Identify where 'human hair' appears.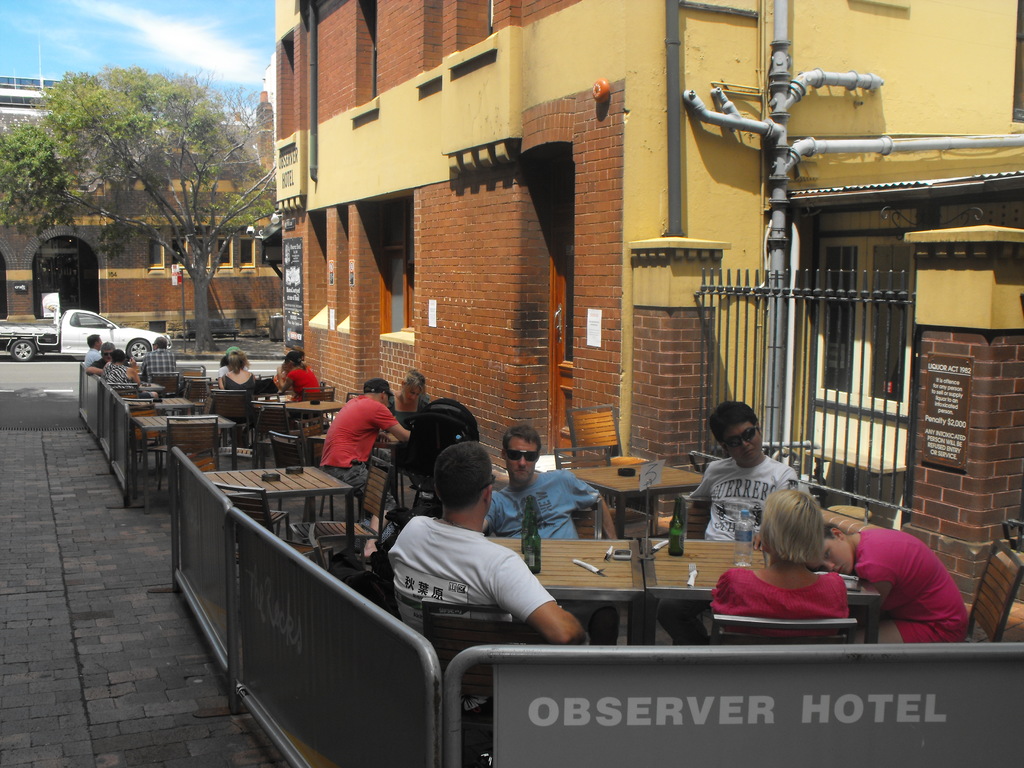
Appears at [x1=404, y1=369, x2=427, y2=399].
